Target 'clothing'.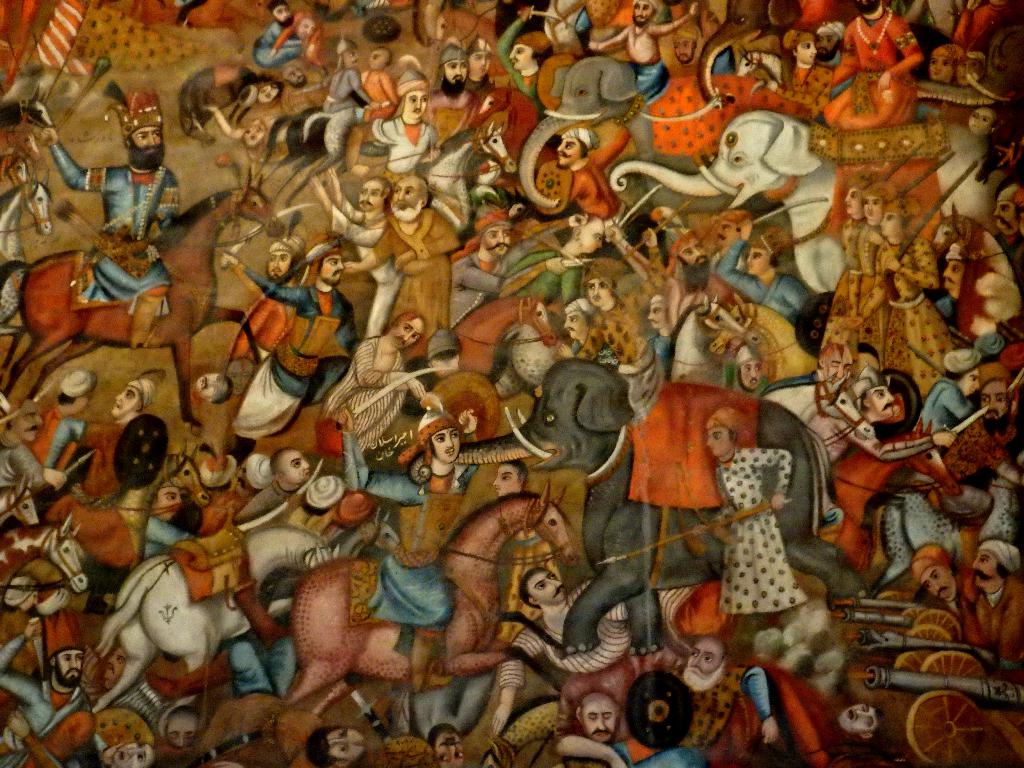
Target region: select_region(367, 468, 467, 630).
